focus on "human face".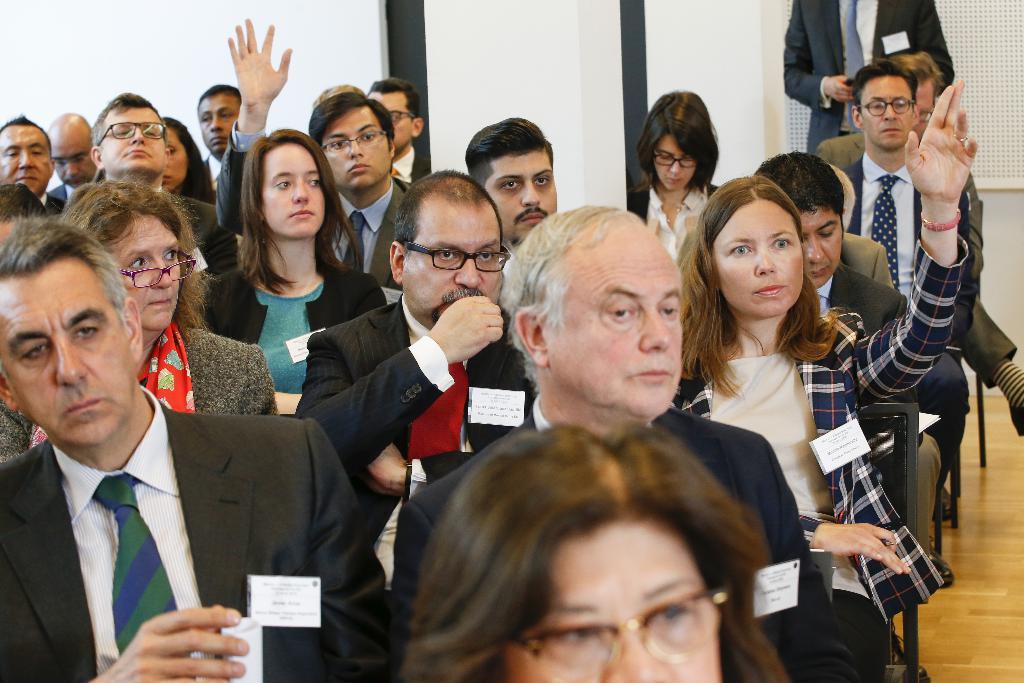
Focused at detection(508, 539, 717, 682).
